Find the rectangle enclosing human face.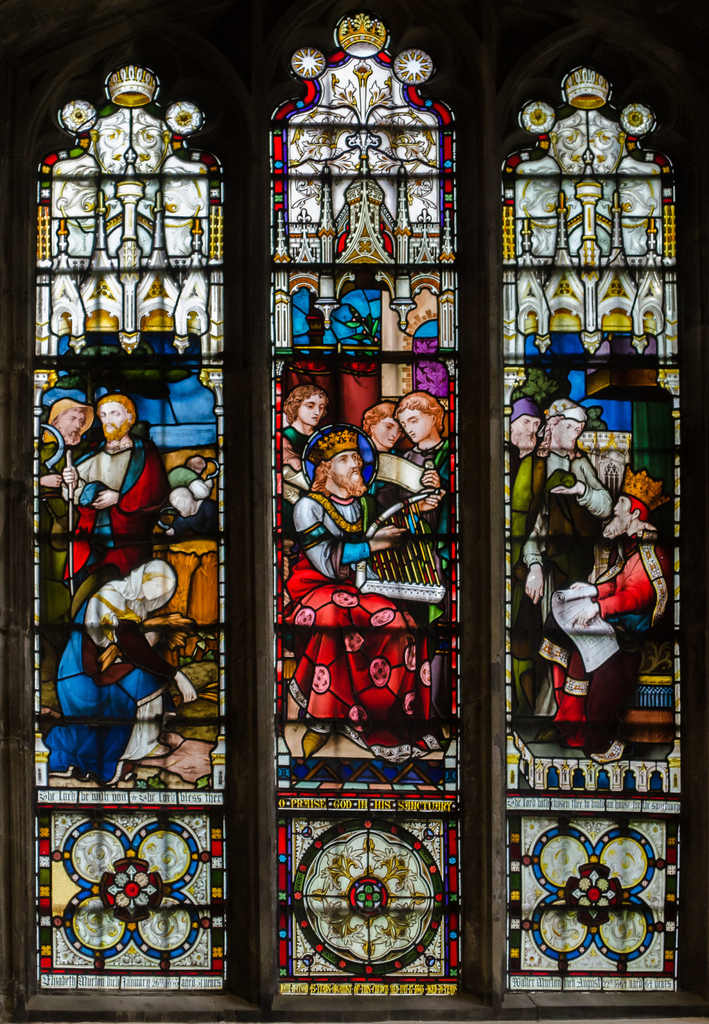
(373, 417, 399, 452).
